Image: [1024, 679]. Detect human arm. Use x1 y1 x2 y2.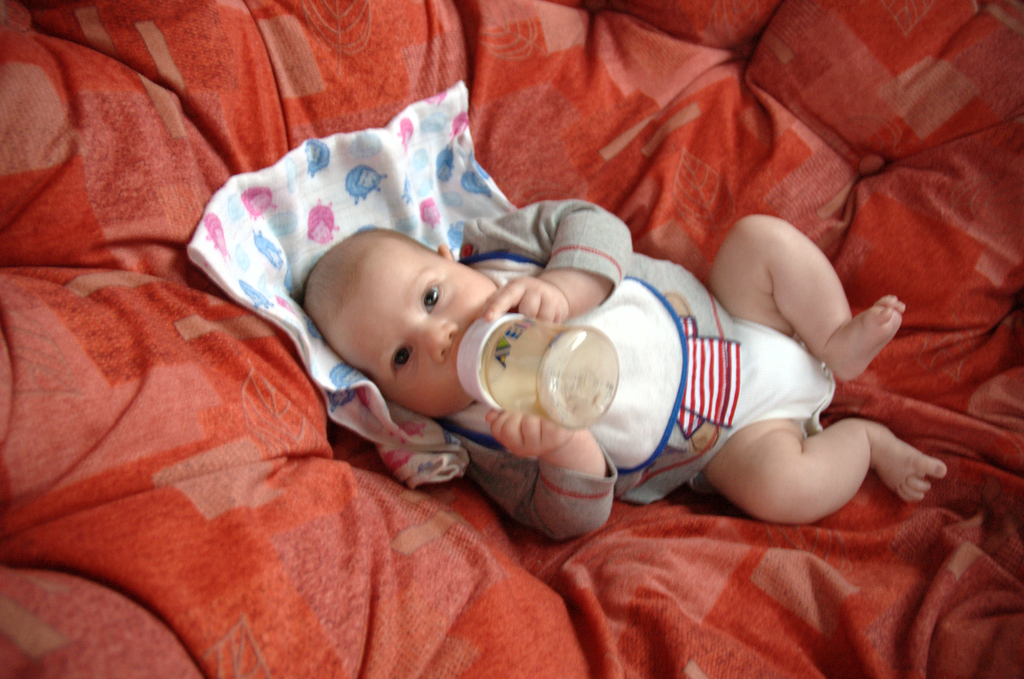
495 197 630 315.
